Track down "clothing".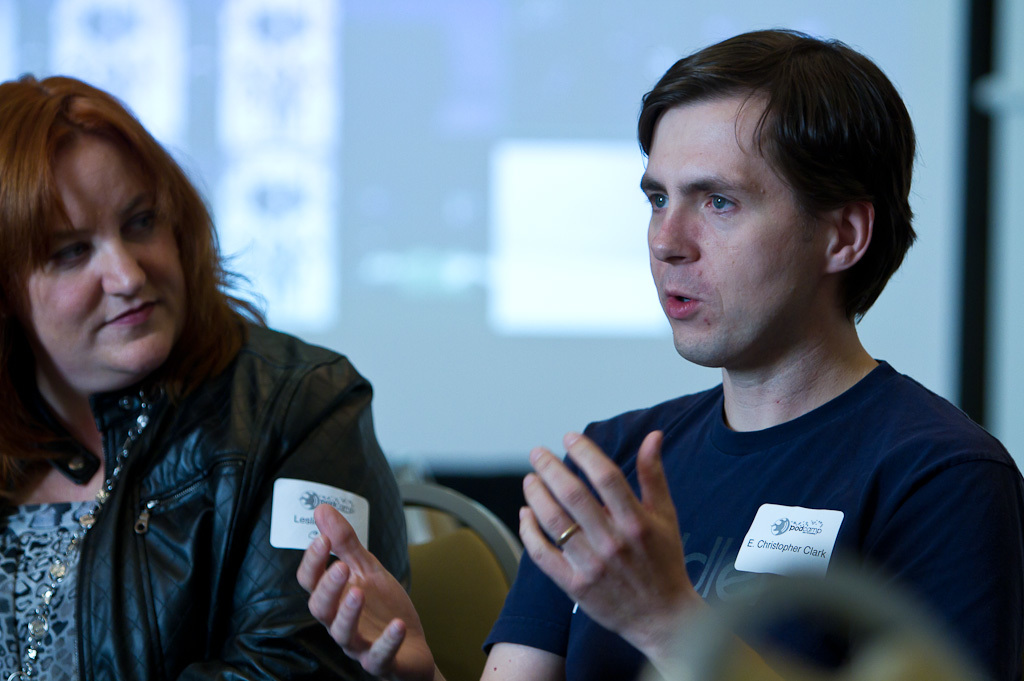
Tracked to <region>0, 301, 425, 680</region>.
